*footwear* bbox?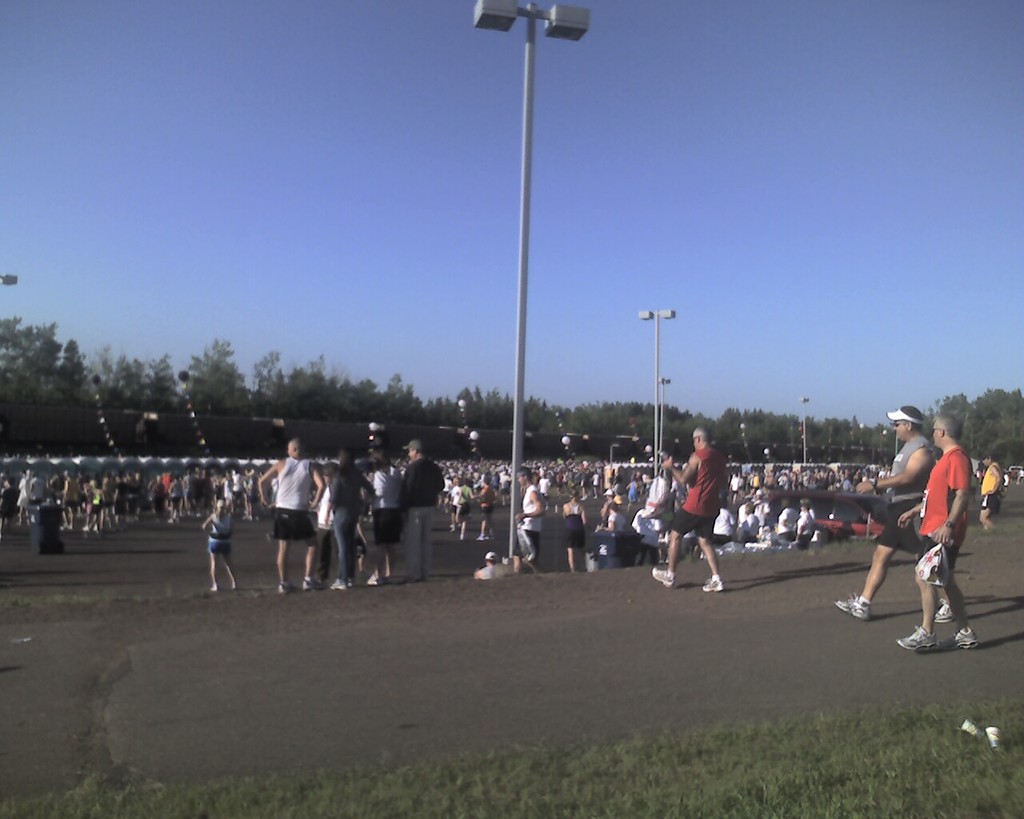
Rect(702, 577, 726, 595)
